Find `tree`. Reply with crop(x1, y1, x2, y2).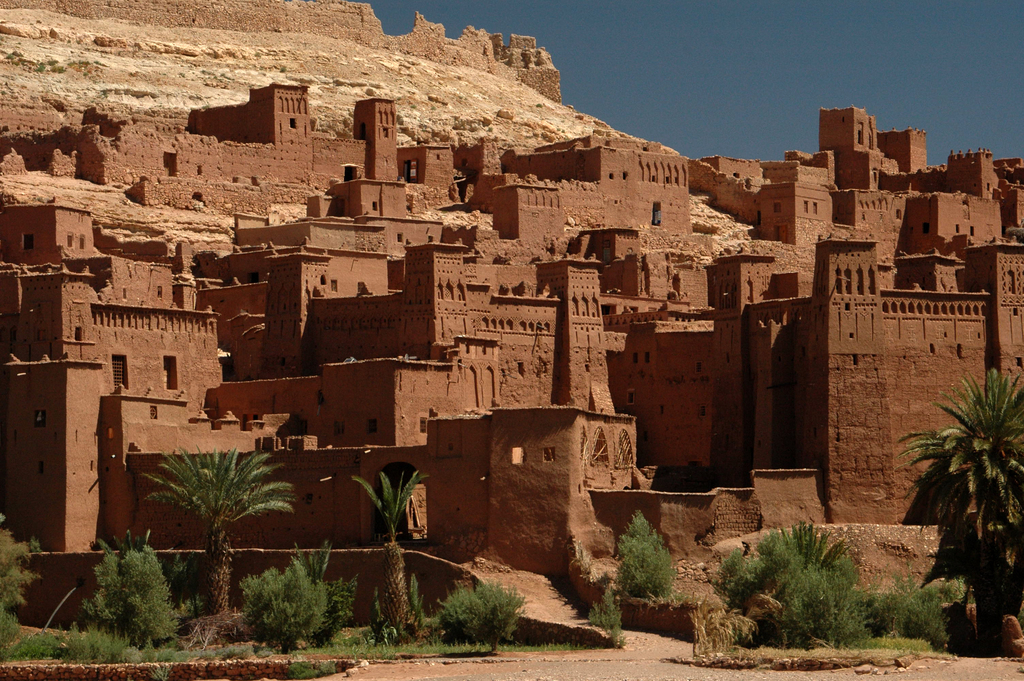
crop(353, 473, 431, 636).
